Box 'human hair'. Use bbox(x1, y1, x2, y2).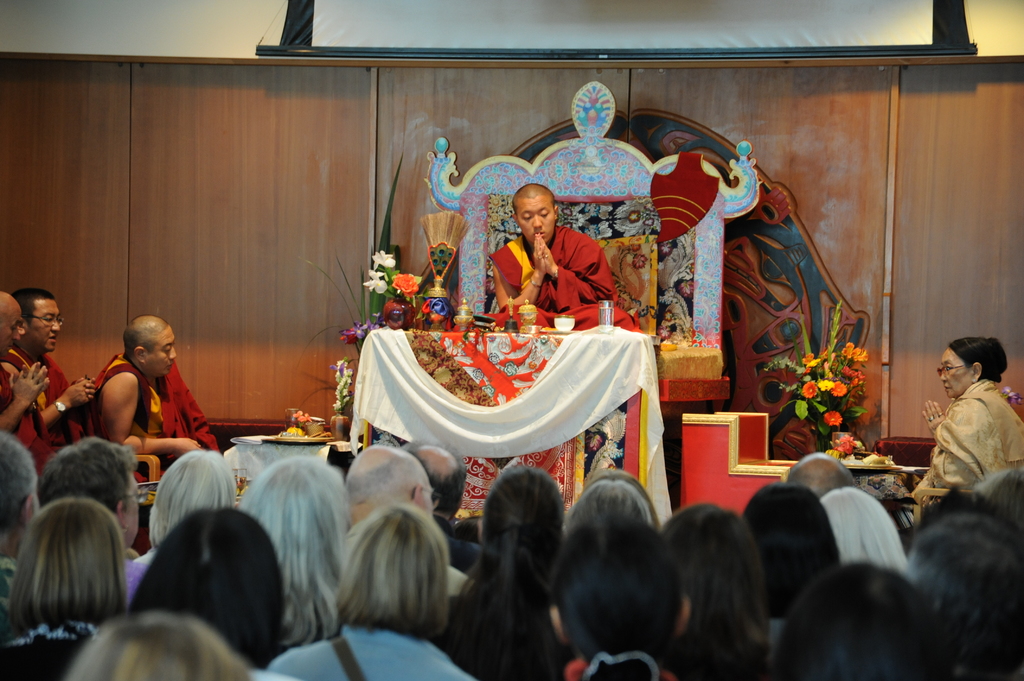
bbox(335, 504, 451, 639).
